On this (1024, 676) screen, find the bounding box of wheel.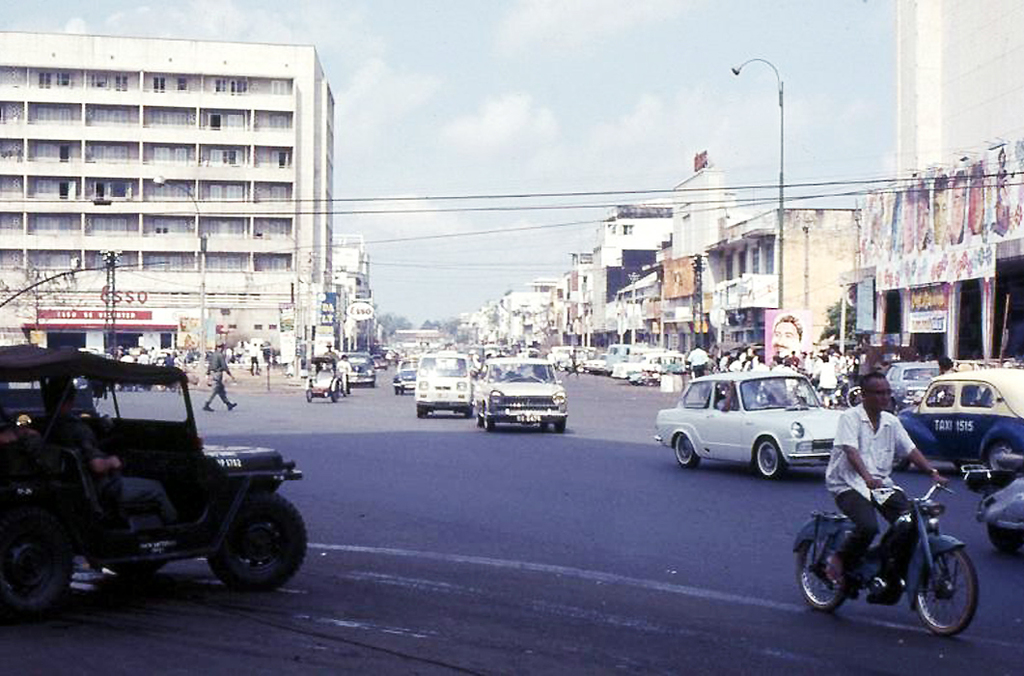
Bounding box: 540/422/547/435.
